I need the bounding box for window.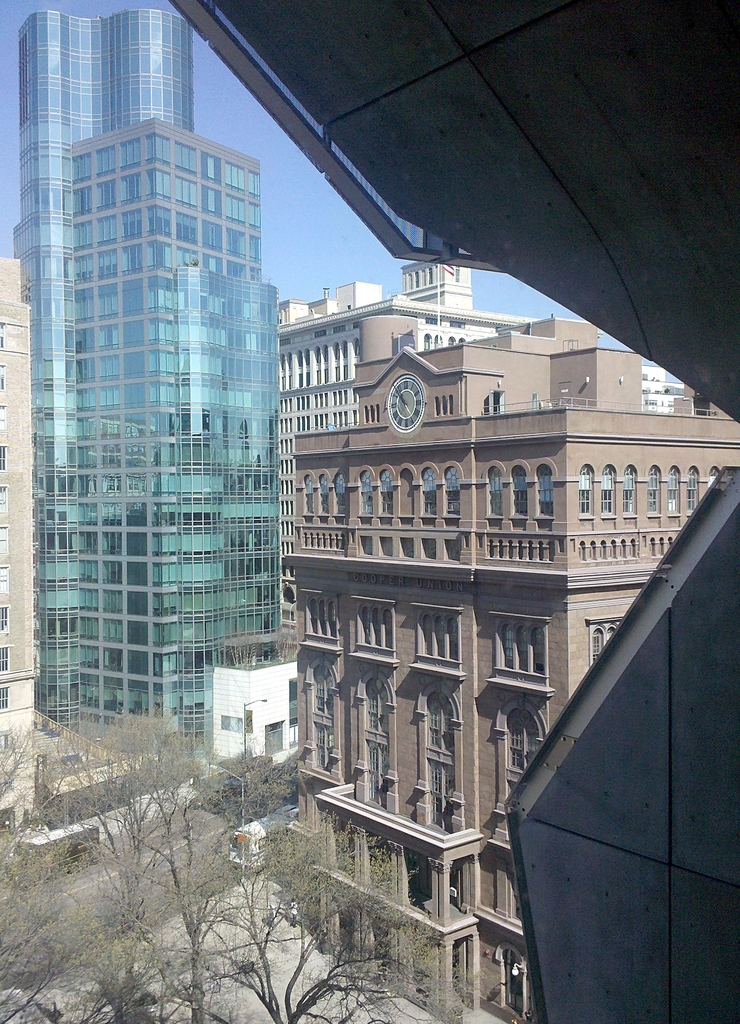
Here it is: 508:707:544:770.
